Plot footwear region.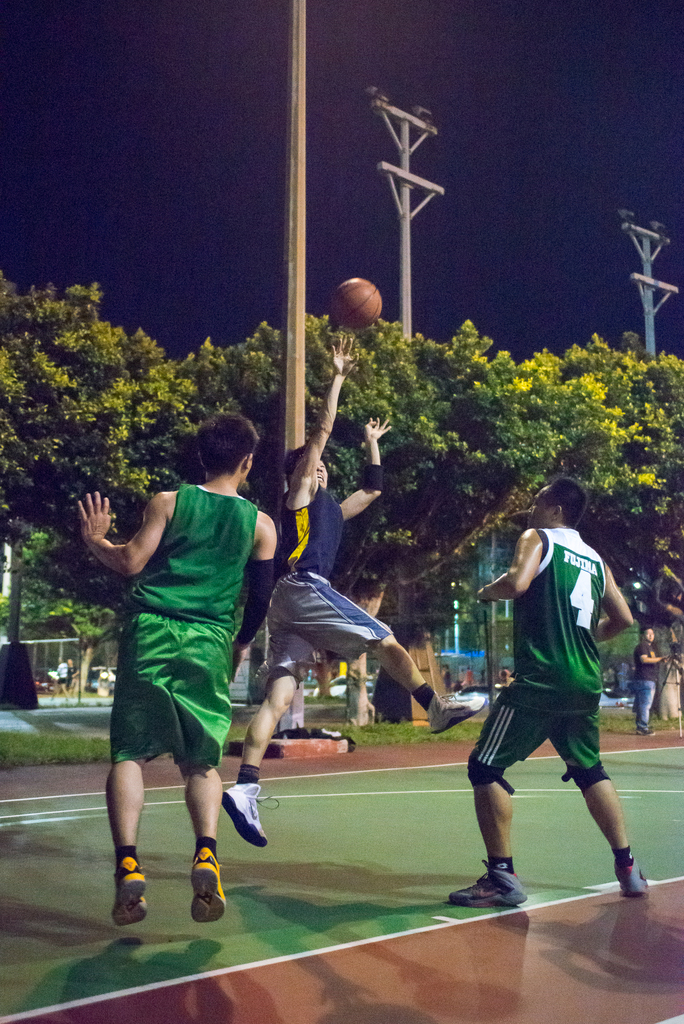
Plotted at l=615, t=861, r=651, b=897.
